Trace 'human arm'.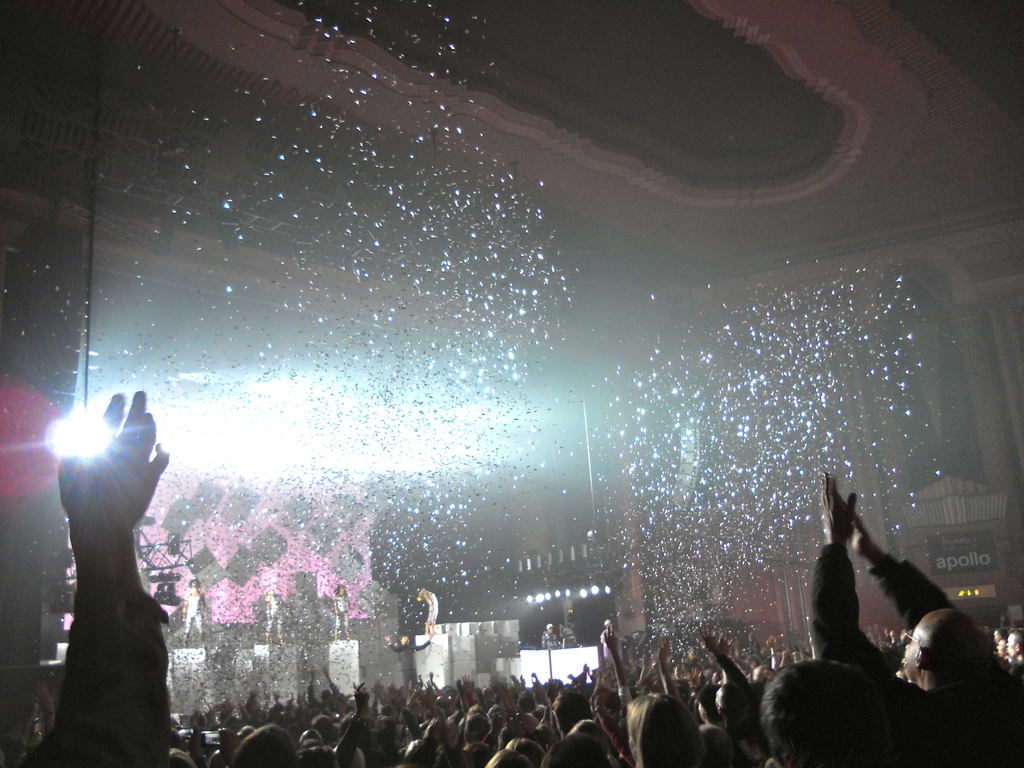
Traced to <bbox>22, 383, 168, 767</bbox>.
